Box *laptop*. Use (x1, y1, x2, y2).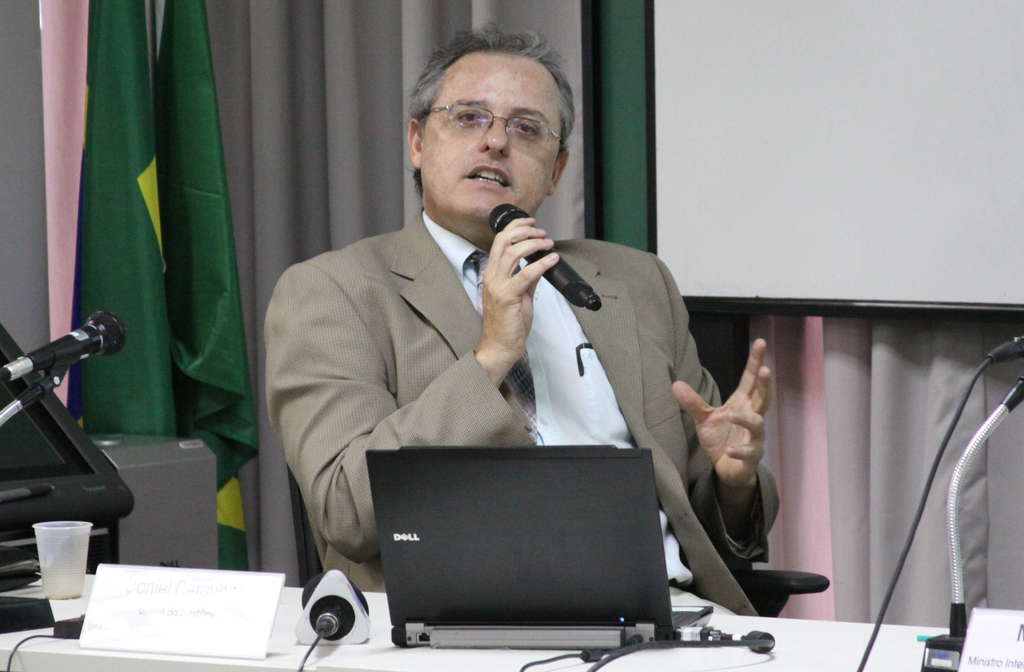
(356, 427, 702, 671).
